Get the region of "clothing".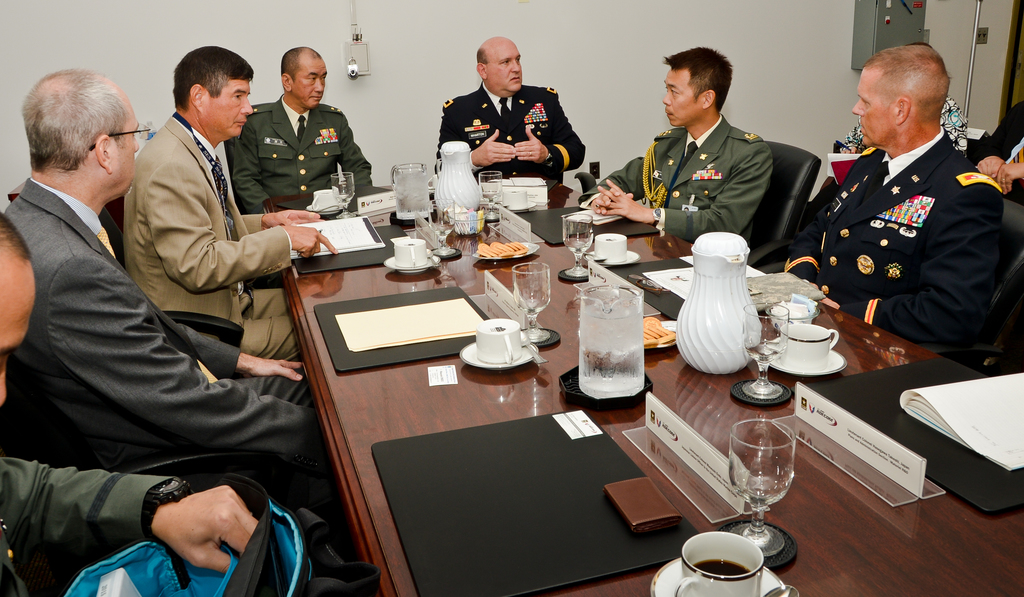
x1=808 y1=120 x2=1007 y2=362.
